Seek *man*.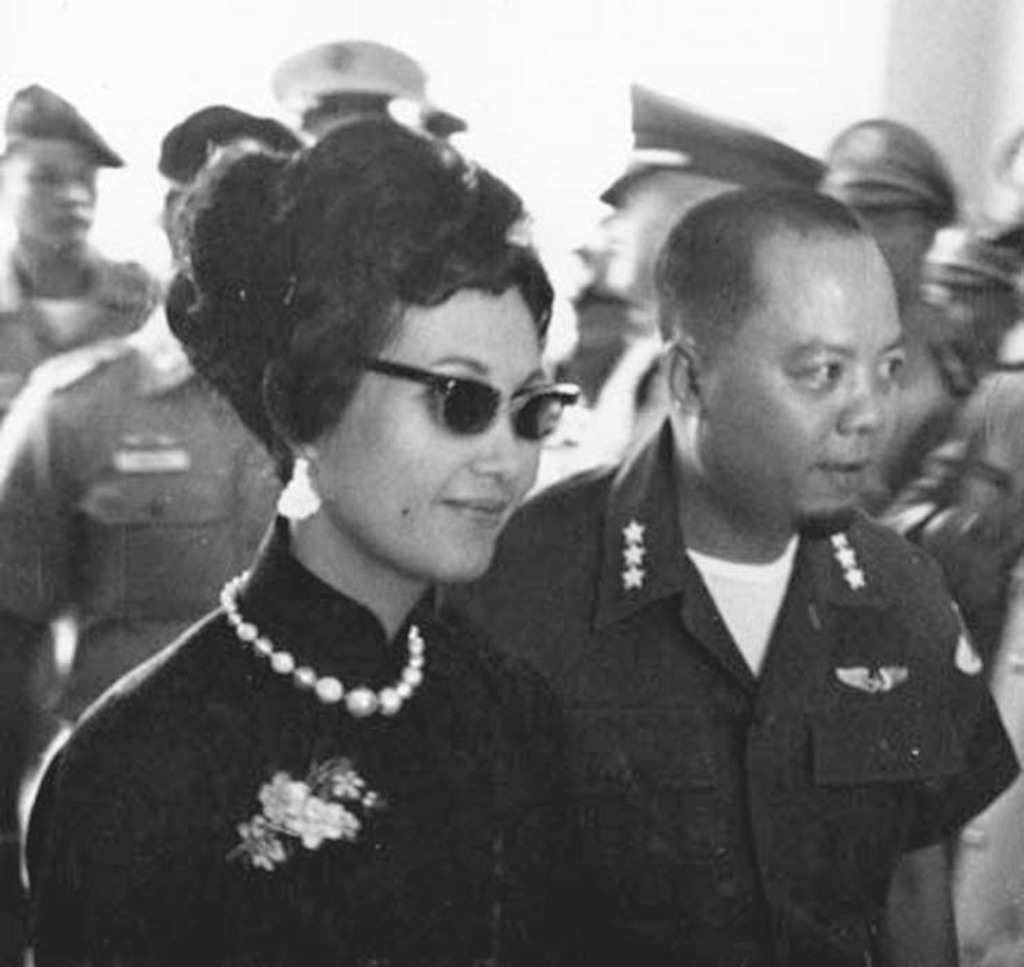
BBox(492, 174, 1023, 948).
